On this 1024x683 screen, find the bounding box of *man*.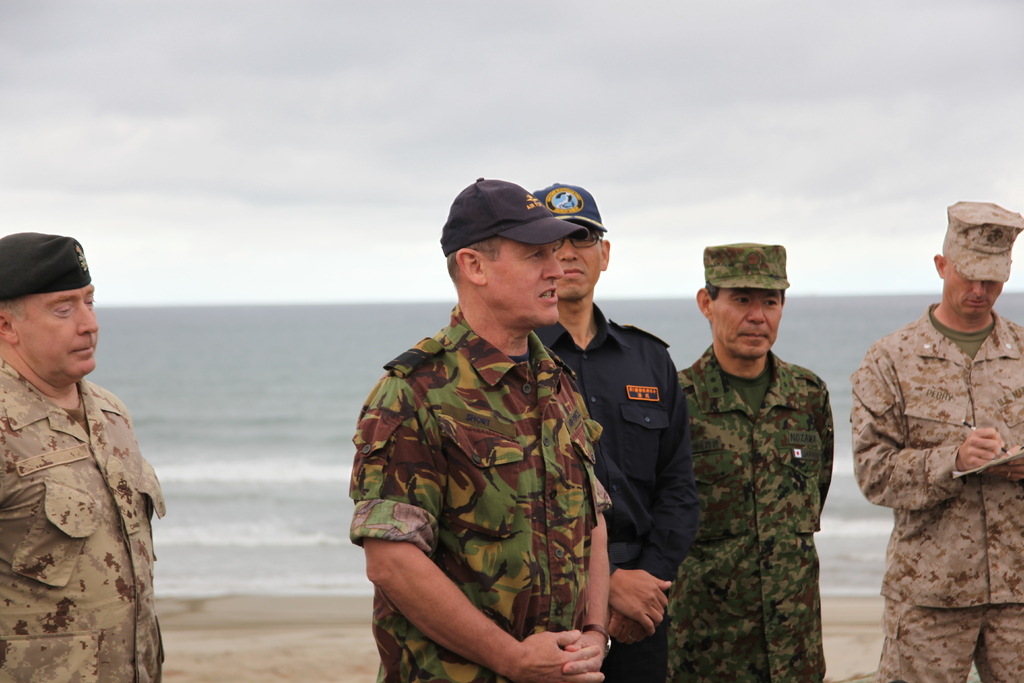
Bounding box: 672,241,837,682.
